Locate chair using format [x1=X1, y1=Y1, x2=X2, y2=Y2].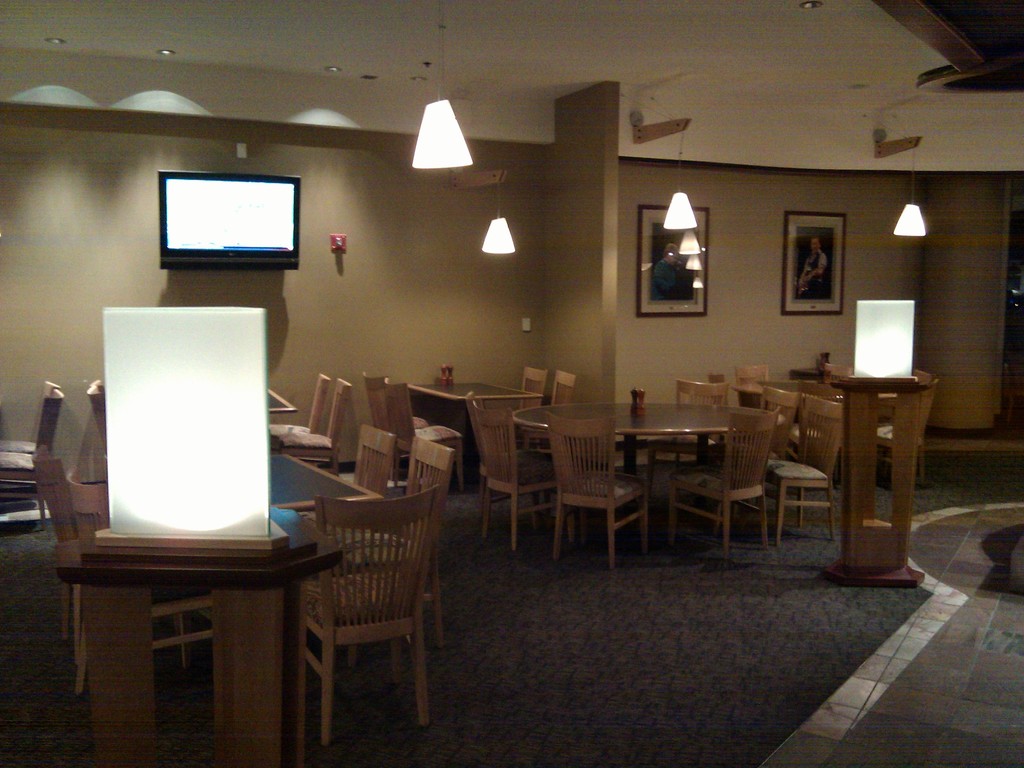
[x1=548, y1=364, x2=572, y2=406].
